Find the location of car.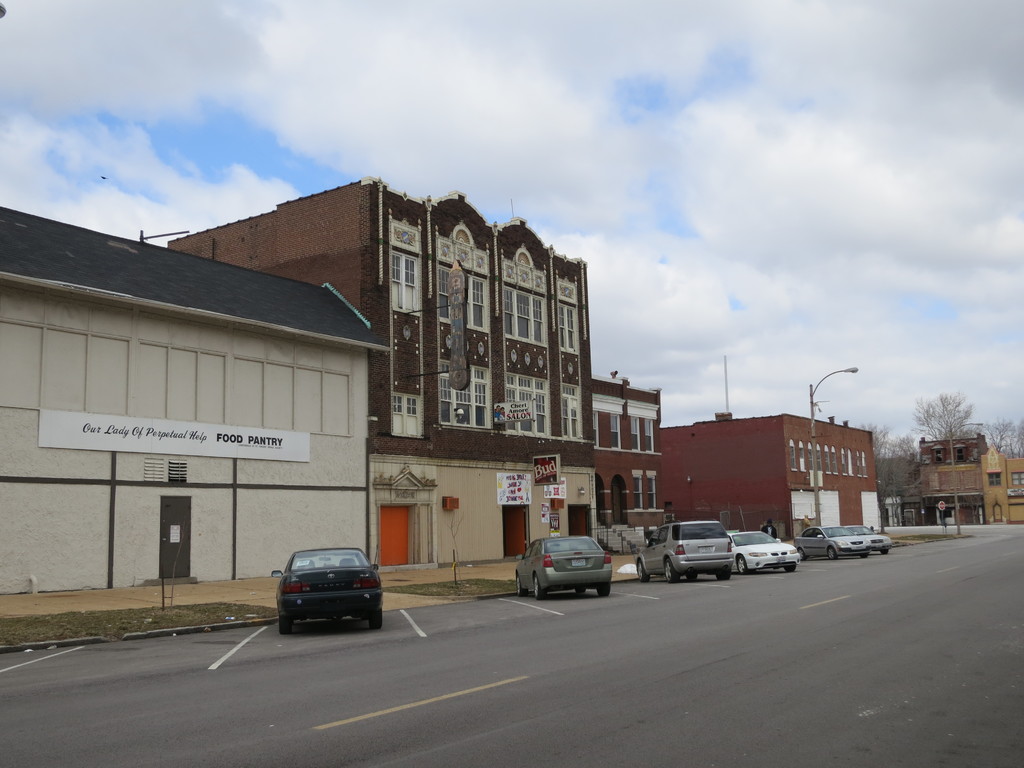
Location: [637,521,737,579].
